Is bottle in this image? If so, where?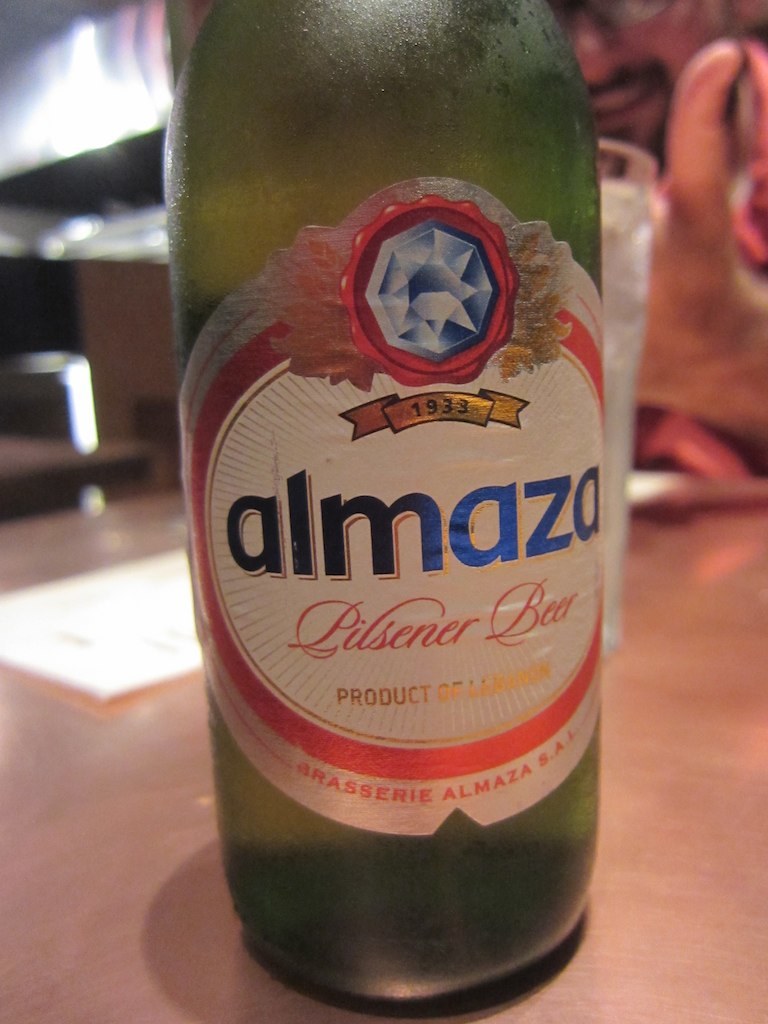
Yes, at bbox=[190, 0, 644, 1021].
